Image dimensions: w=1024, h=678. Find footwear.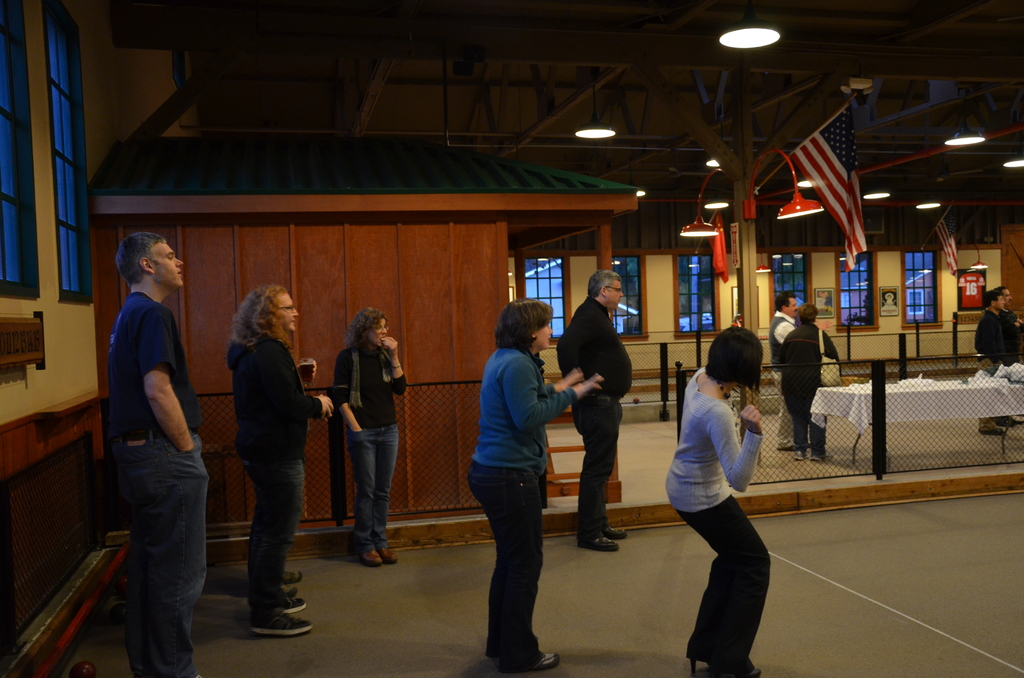
<bbox>772, 441, 785, 447</bbox>.
